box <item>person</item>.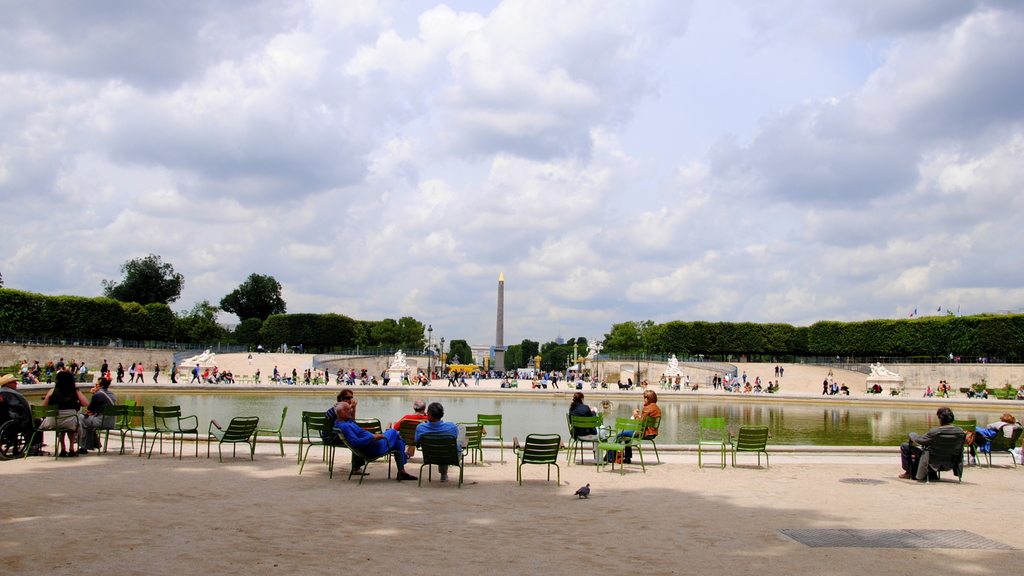
BBox(380, 369, 390, 386).
